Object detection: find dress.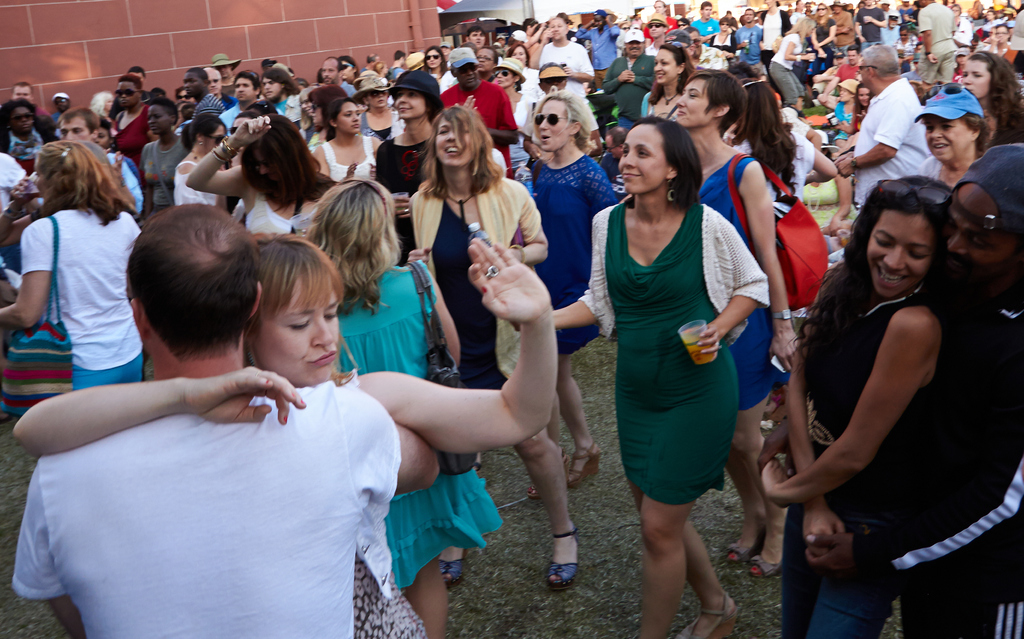
(342, 259, 504, 590).
